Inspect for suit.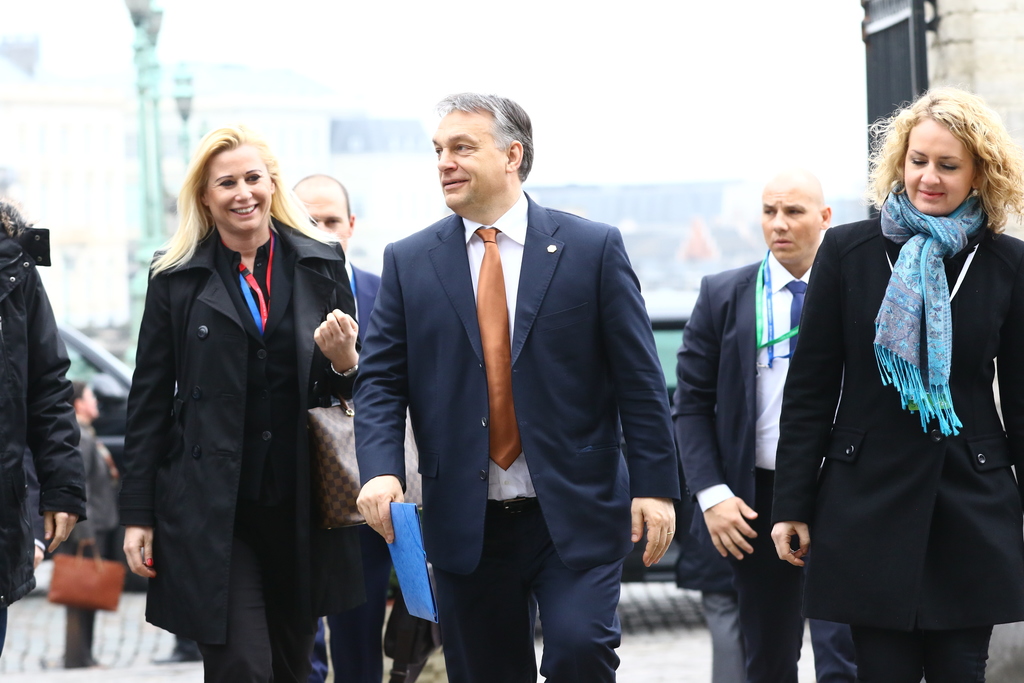
Inspection: (767,218,1023,682).
